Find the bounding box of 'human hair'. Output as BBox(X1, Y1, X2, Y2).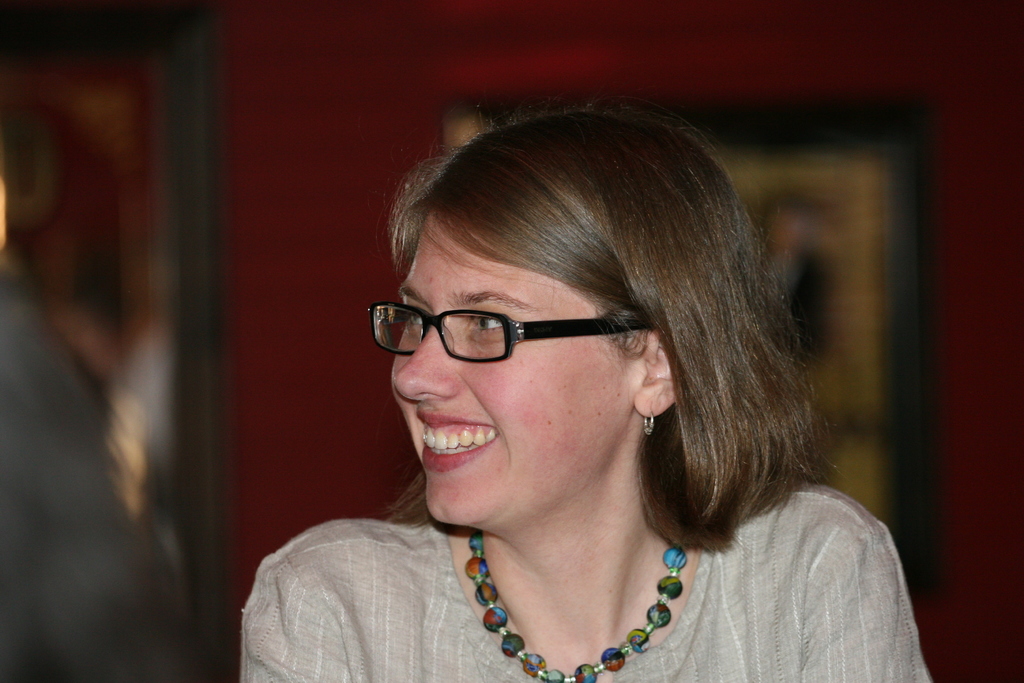
BBox(380, 103, 850, 556).
